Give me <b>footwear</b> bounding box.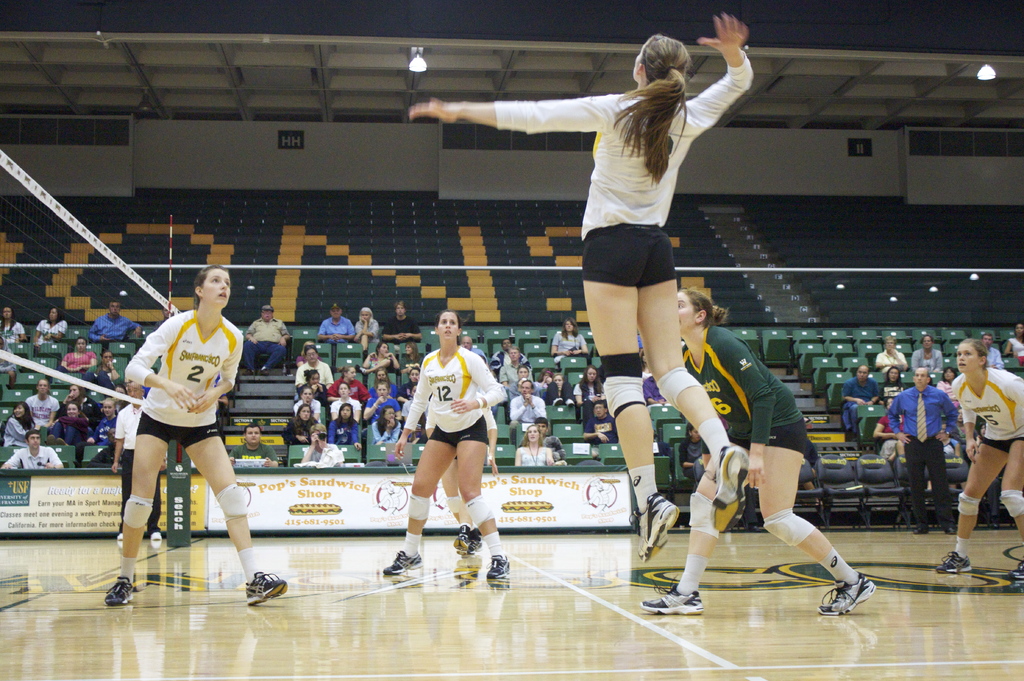
locate(484, 556, 513, 581).
